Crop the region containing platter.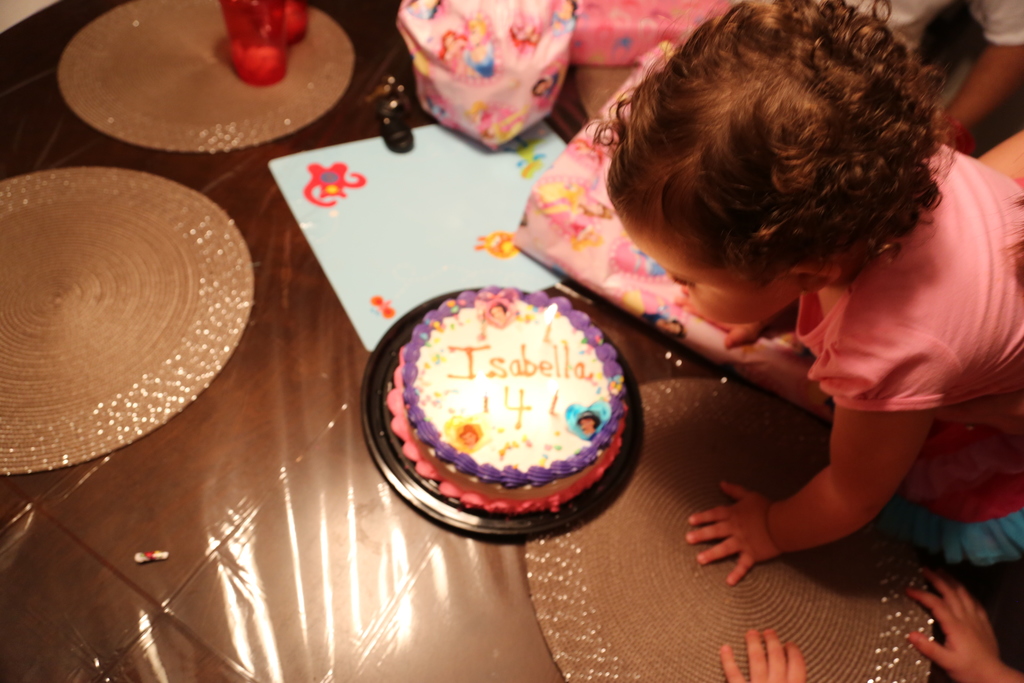
Crop region: 362/290/645/541.
